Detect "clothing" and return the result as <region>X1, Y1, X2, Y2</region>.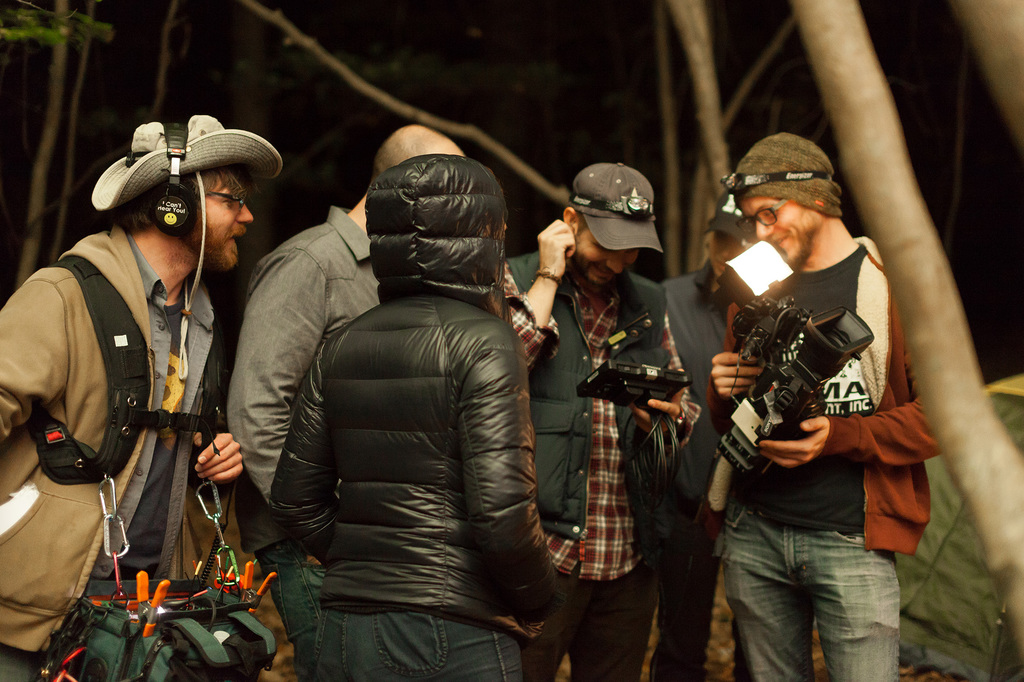
<region>646, 262, 749, 679</region>.
